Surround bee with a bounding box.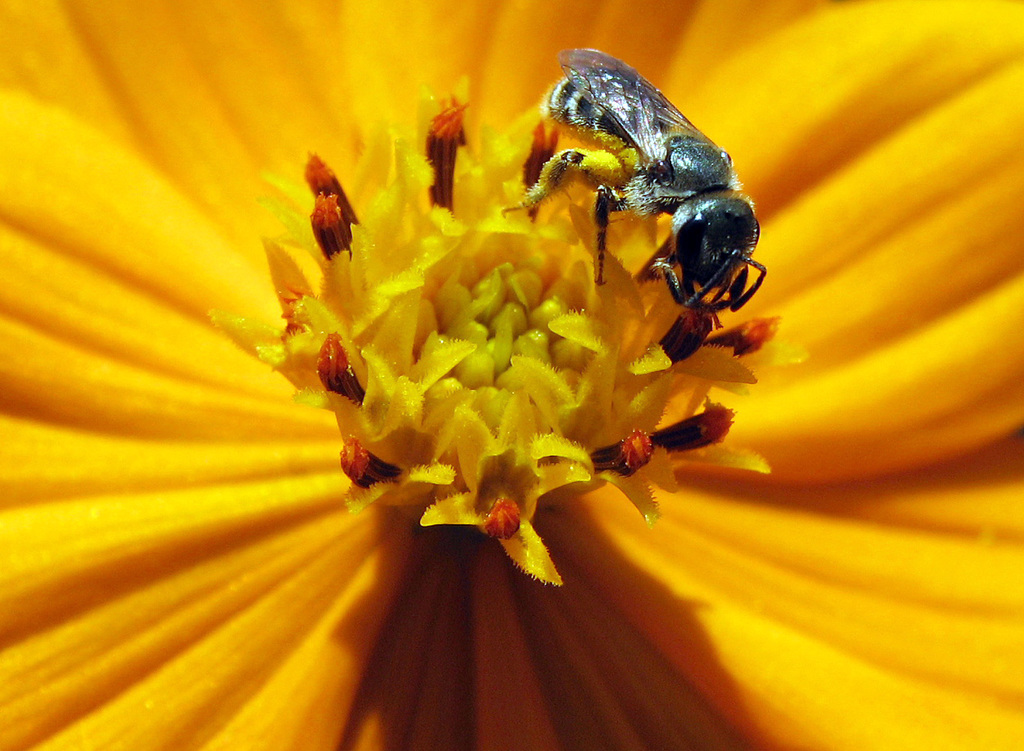
select_region(520, 41, 786, 370).
